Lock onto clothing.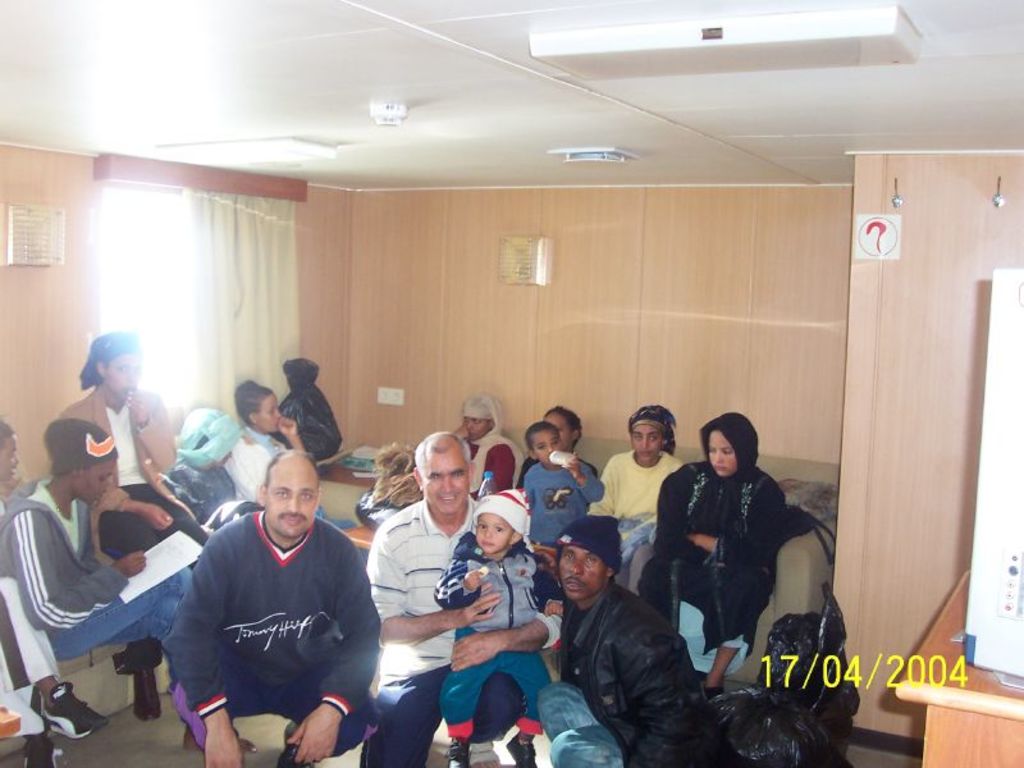
Locked: [x1=516, y1=444, x2=595, y2=553].
